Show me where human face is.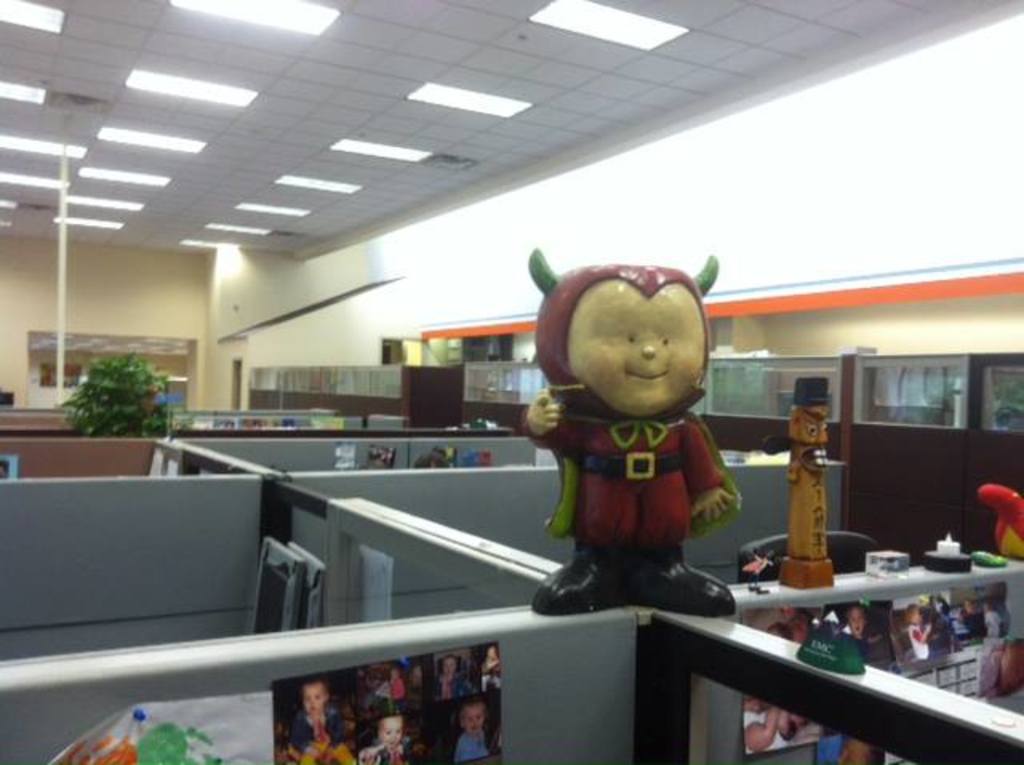
human face is at box=[904, 603, 928, 626].
